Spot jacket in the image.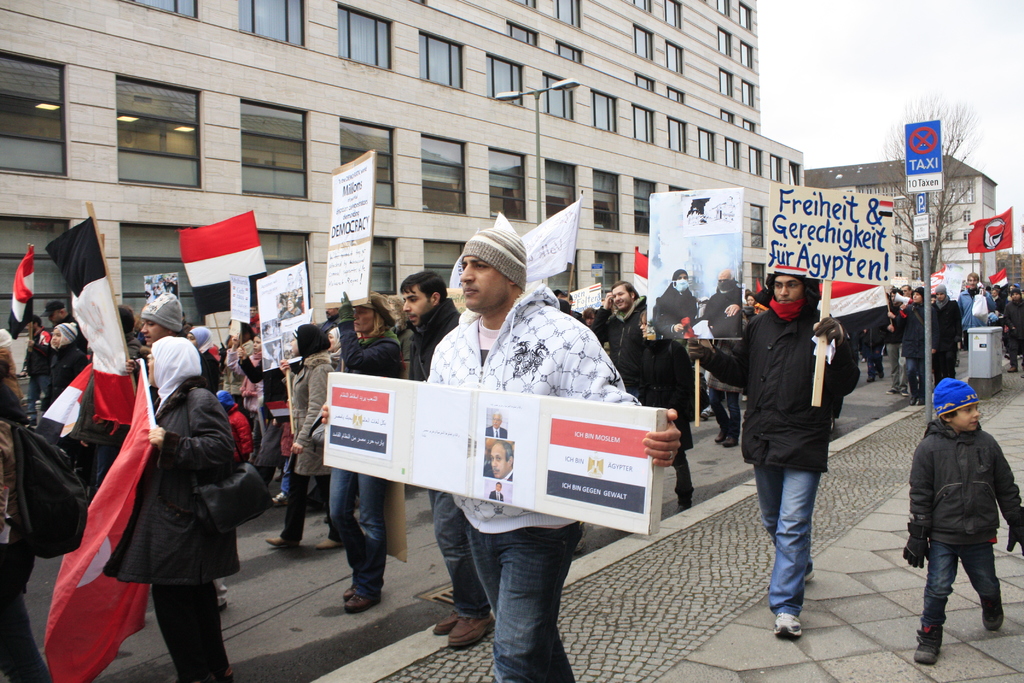
jacket found at (left=588, top=299, right=653, bottom=409).
